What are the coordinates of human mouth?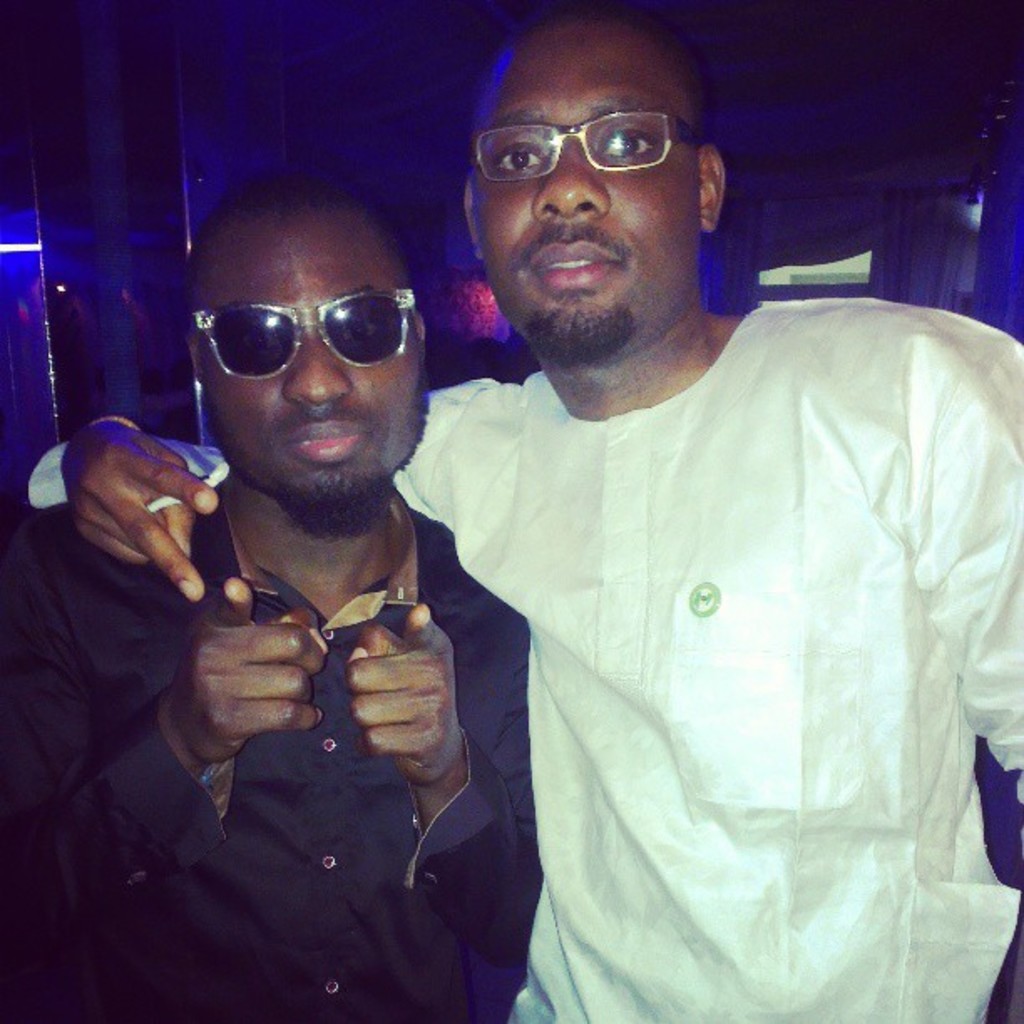
(x1=527, y1=236, x2=619, y2=288).
